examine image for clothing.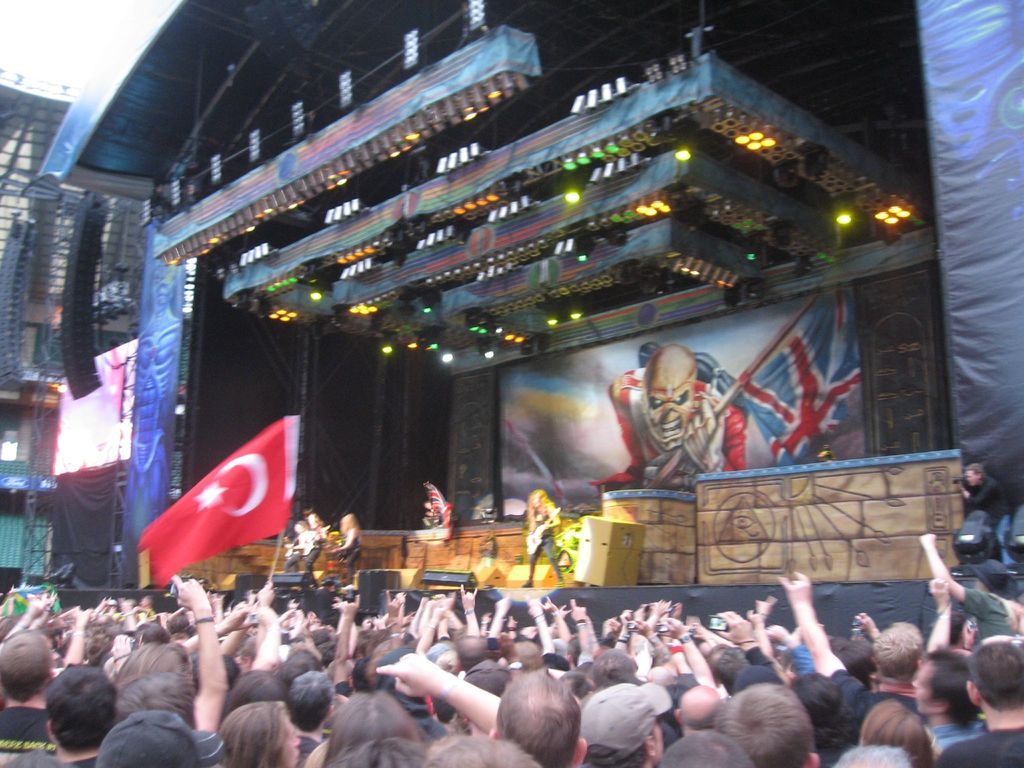
Examination result: 298:532:323:584.
